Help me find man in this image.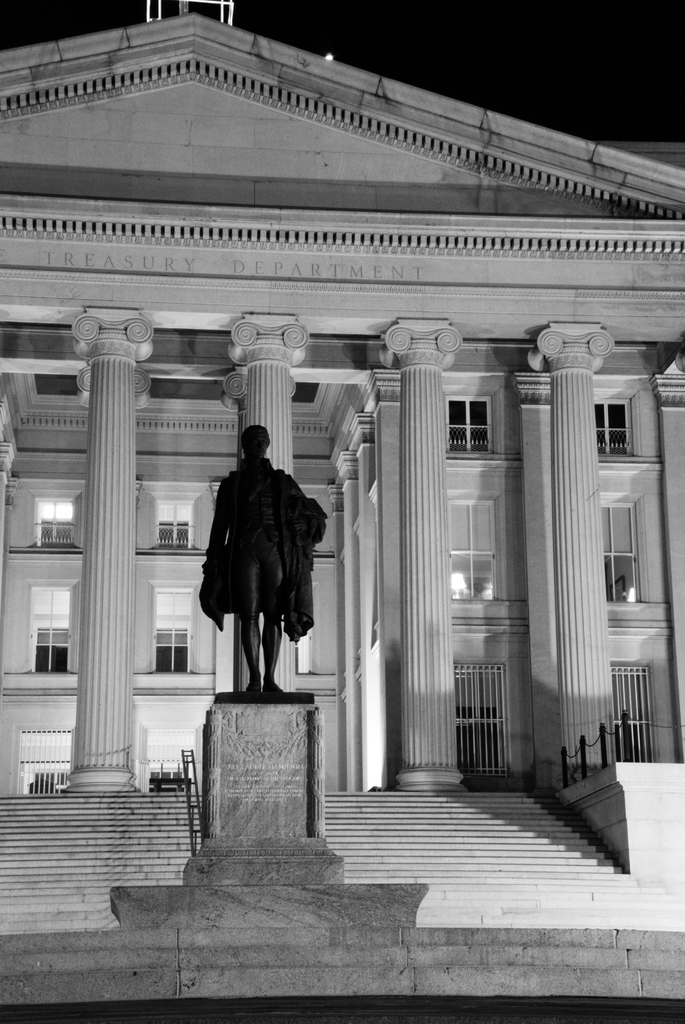
Found it: x1=210, y1=424, x2=326, y2=697.
